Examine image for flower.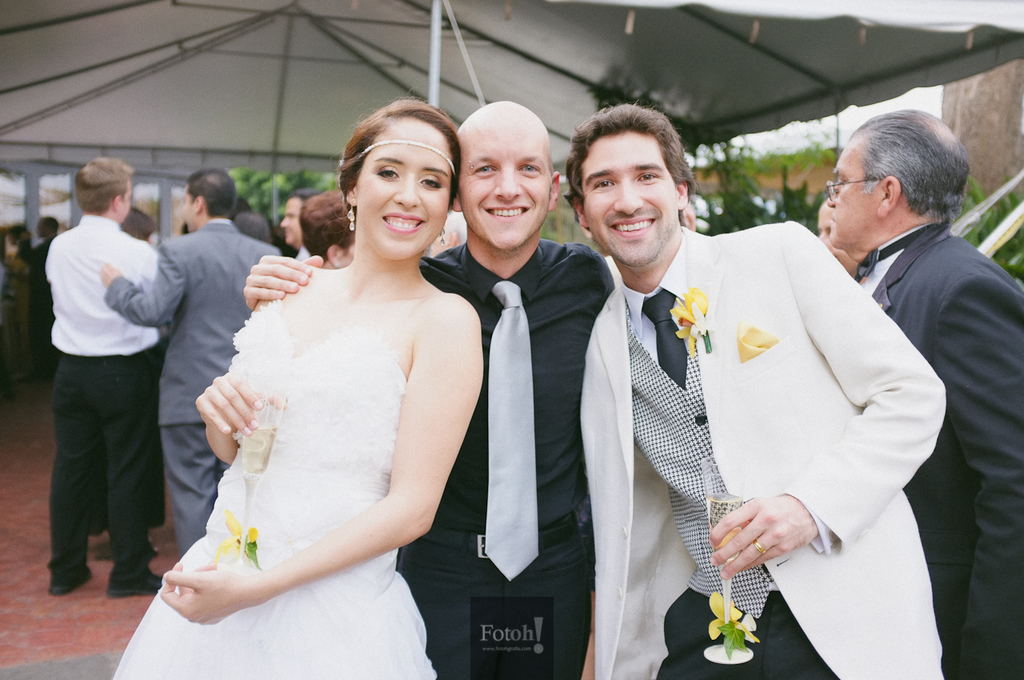
Examination result: {"left": 735, "top": 614, "right": 758, "bottom": 644}.
